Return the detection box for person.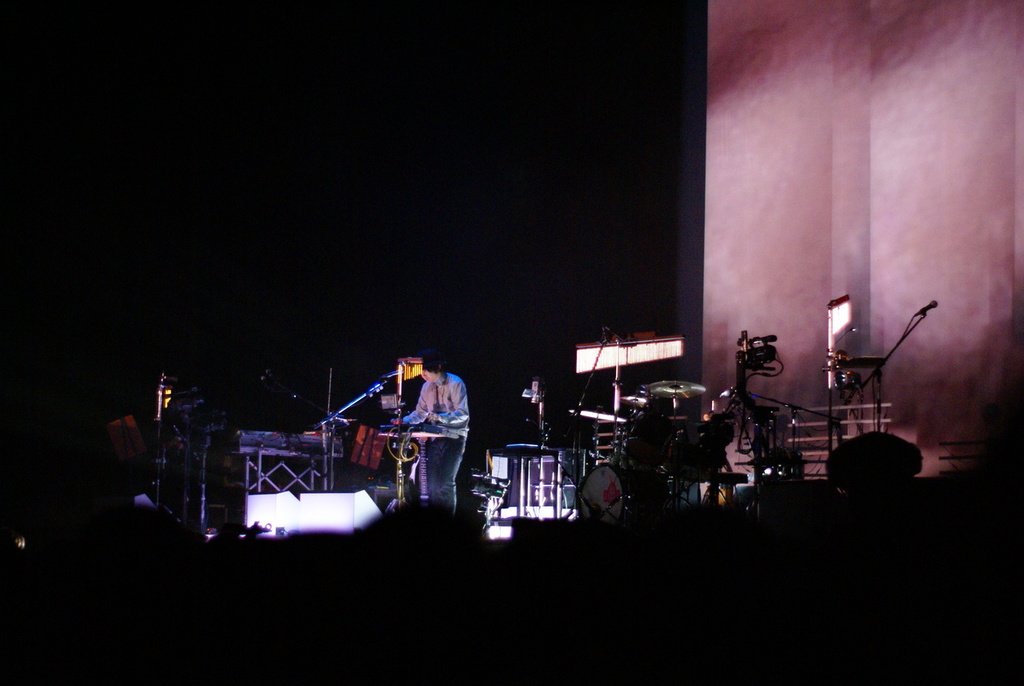
(x1=388, y1=346, x2=469, y2=515).
